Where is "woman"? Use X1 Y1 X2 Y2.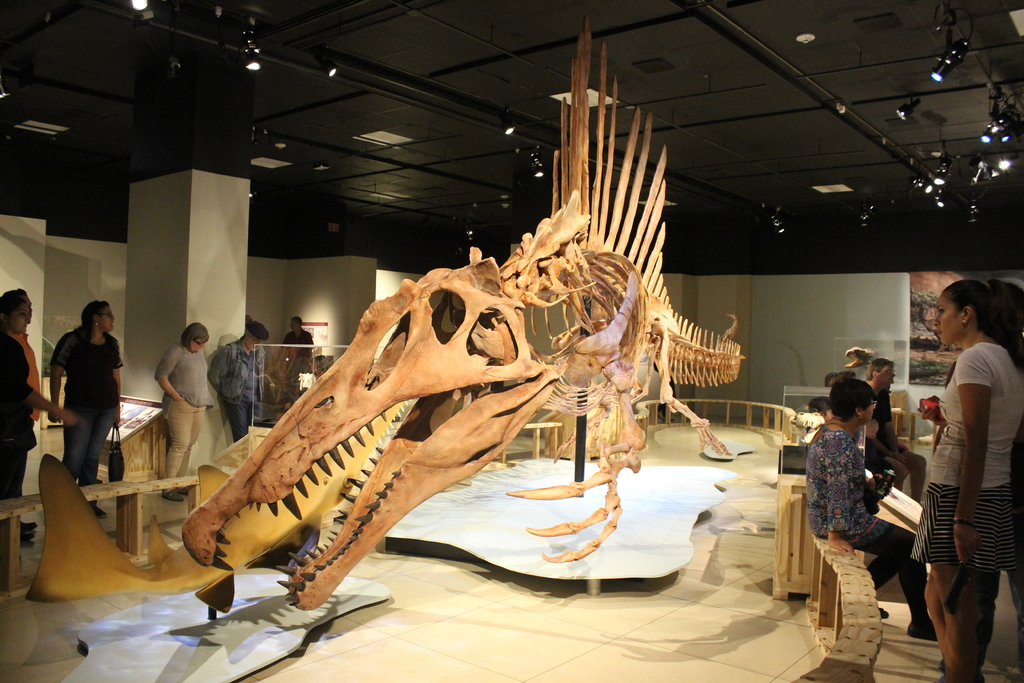
0 293 82 538.
